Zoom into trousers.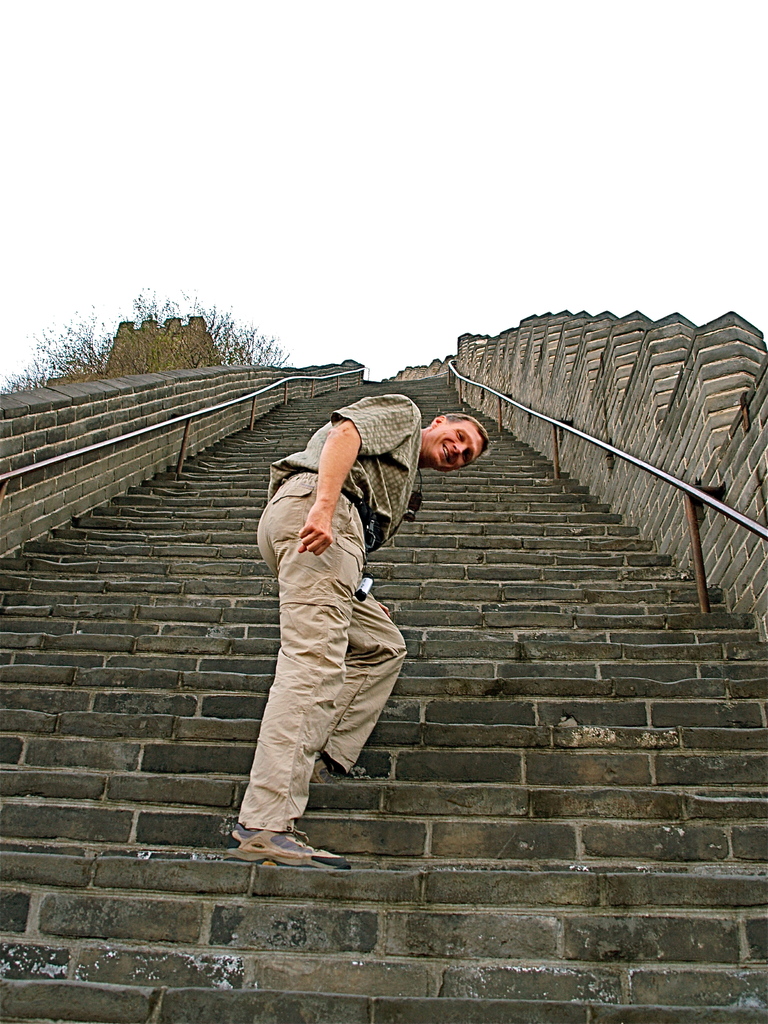
Zoom target: [left=228, top=519, right=438, bottom=846].
